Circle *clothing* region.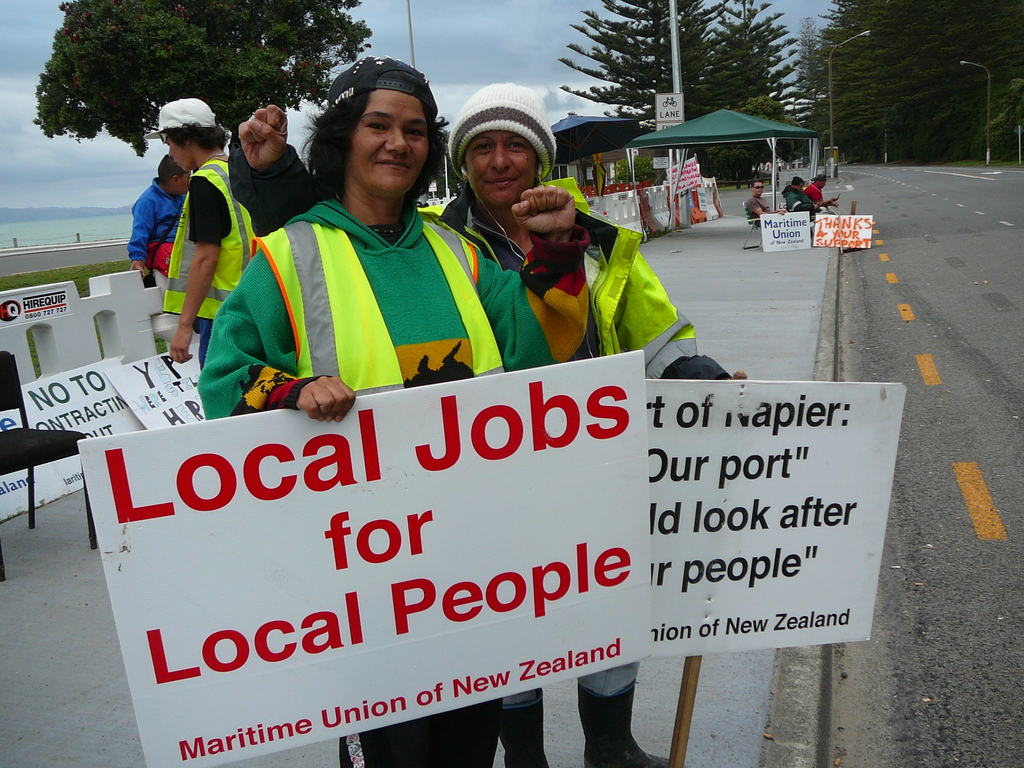
Region: detection(122, 173, 189, 284).
